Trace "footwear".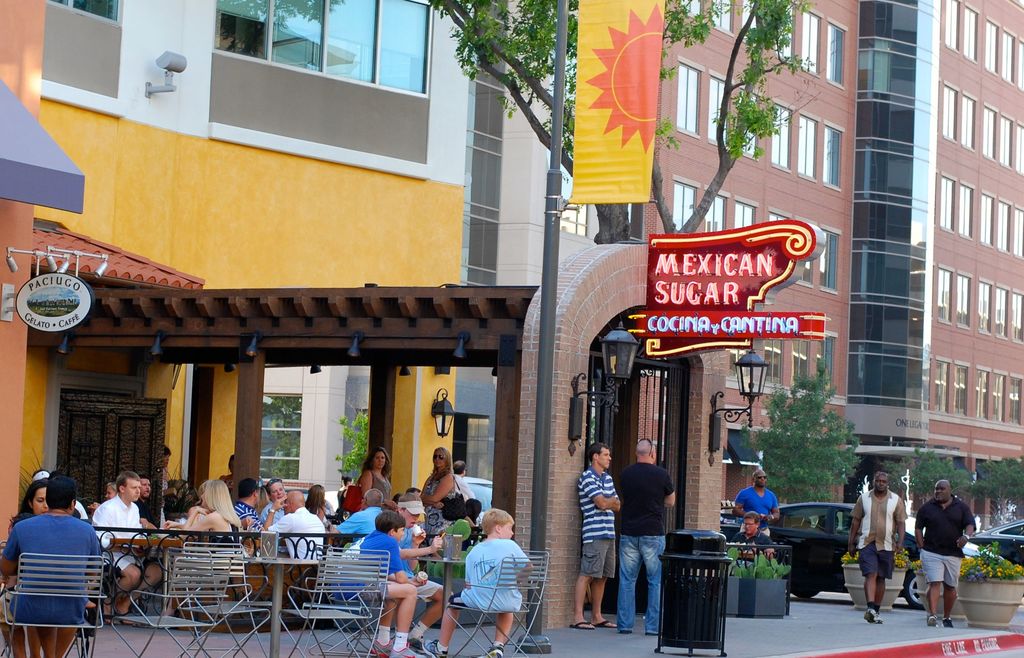
Traced to bbox(595, 620, 615, 631).
